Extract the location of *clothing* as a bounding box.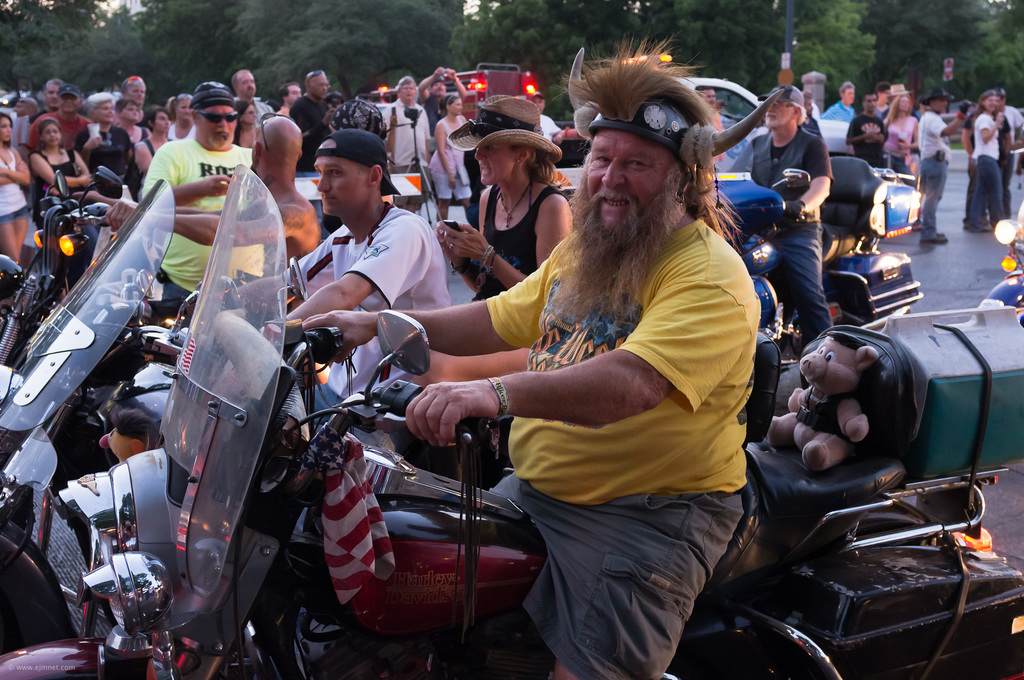
(913, 108, 951, 241).
